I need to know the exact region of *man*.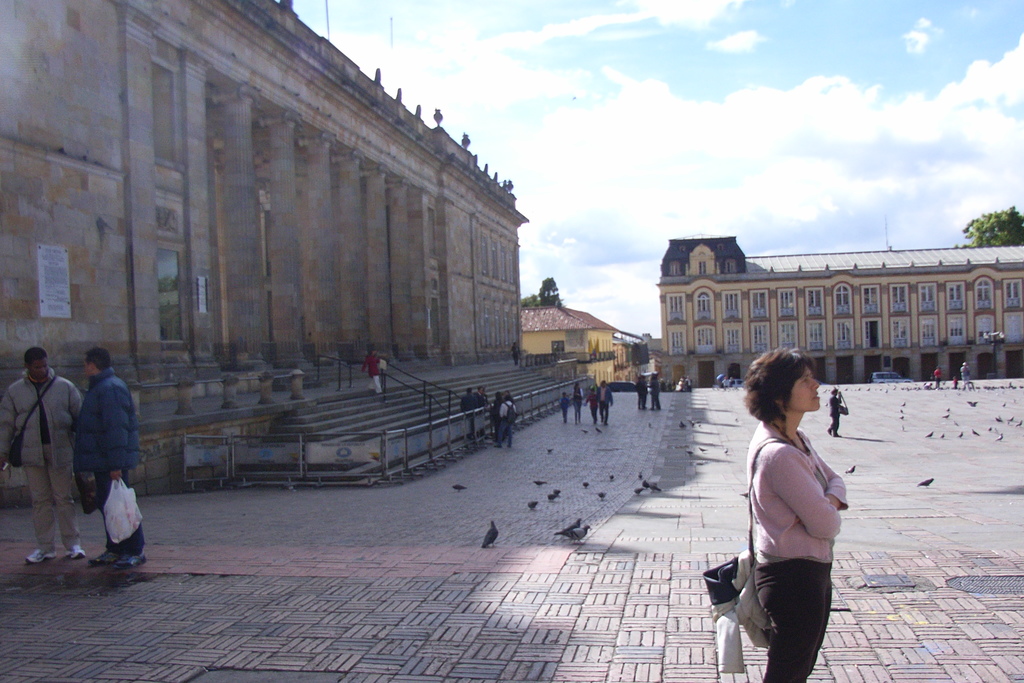
Region: x1=365, y1=340, x2=382, y2=379.
